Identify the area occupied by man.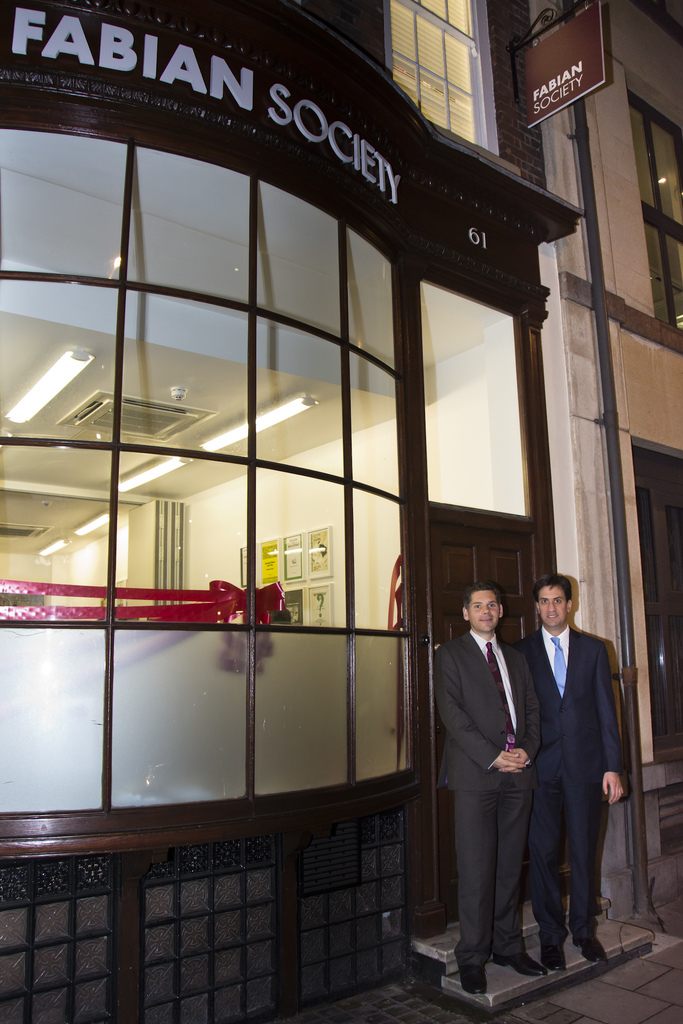
Area: l=504, t=566, r=630, b=972.
